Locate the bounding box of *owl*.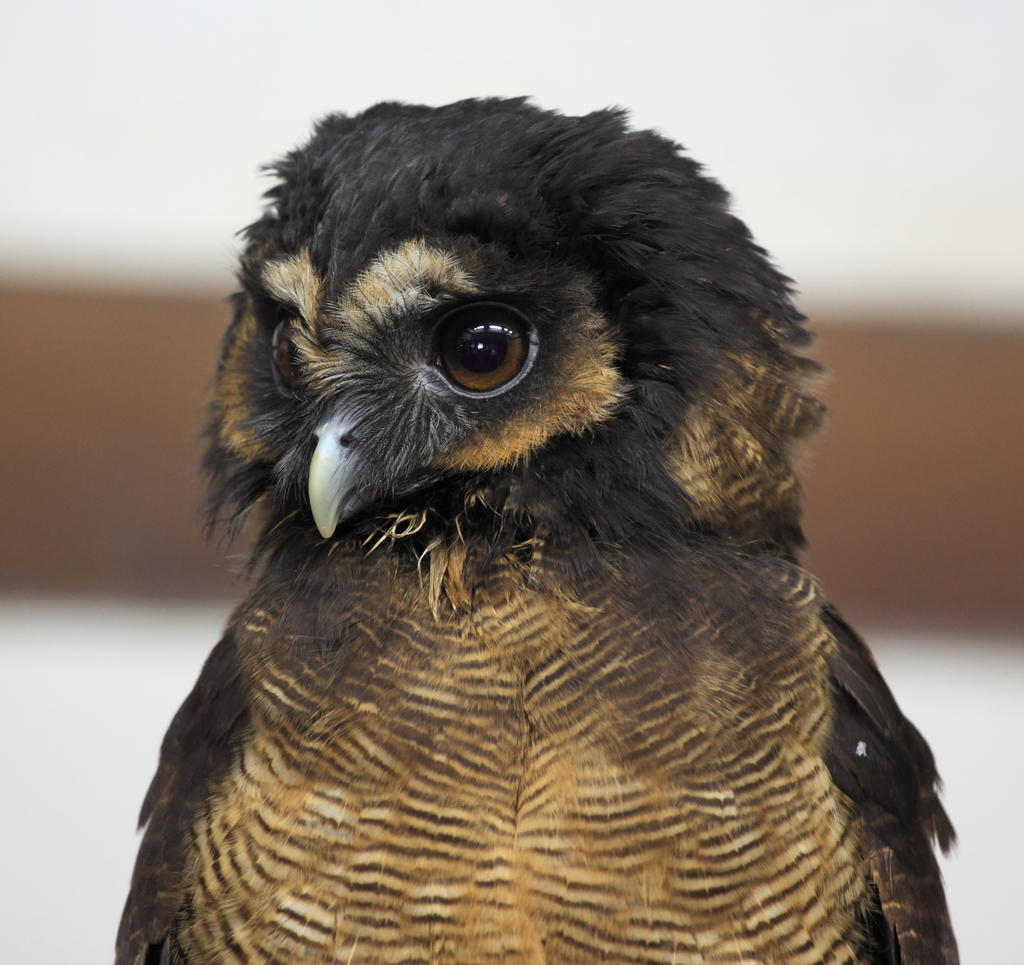
Bounding box: bbox(110, 99, 961, 964).
